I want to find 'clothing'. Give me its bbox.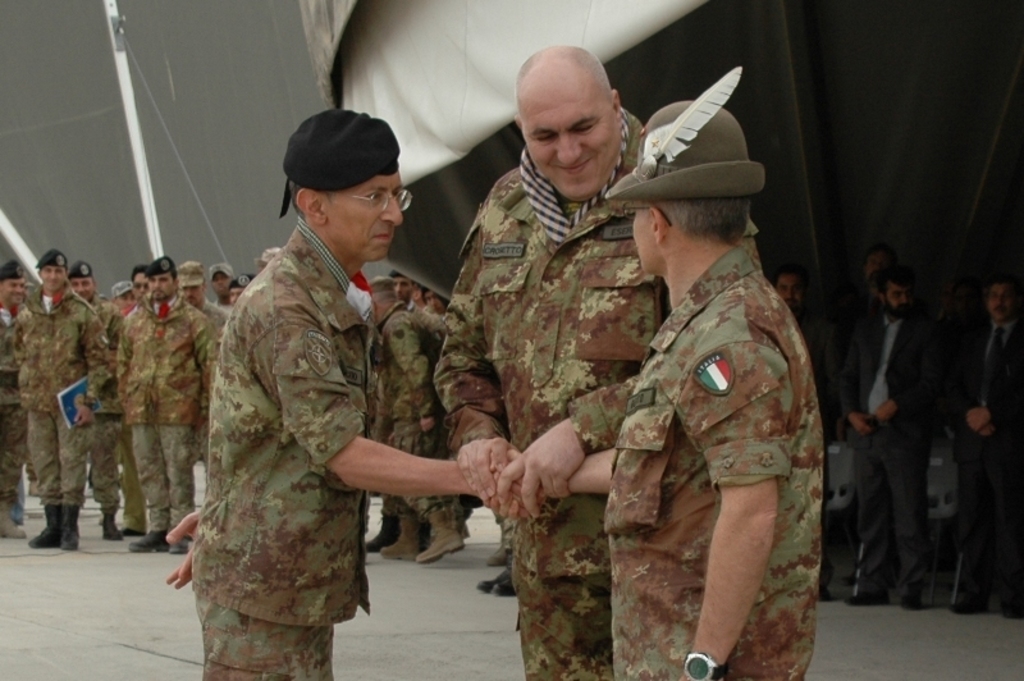
box(0, 301, 33, 490).
